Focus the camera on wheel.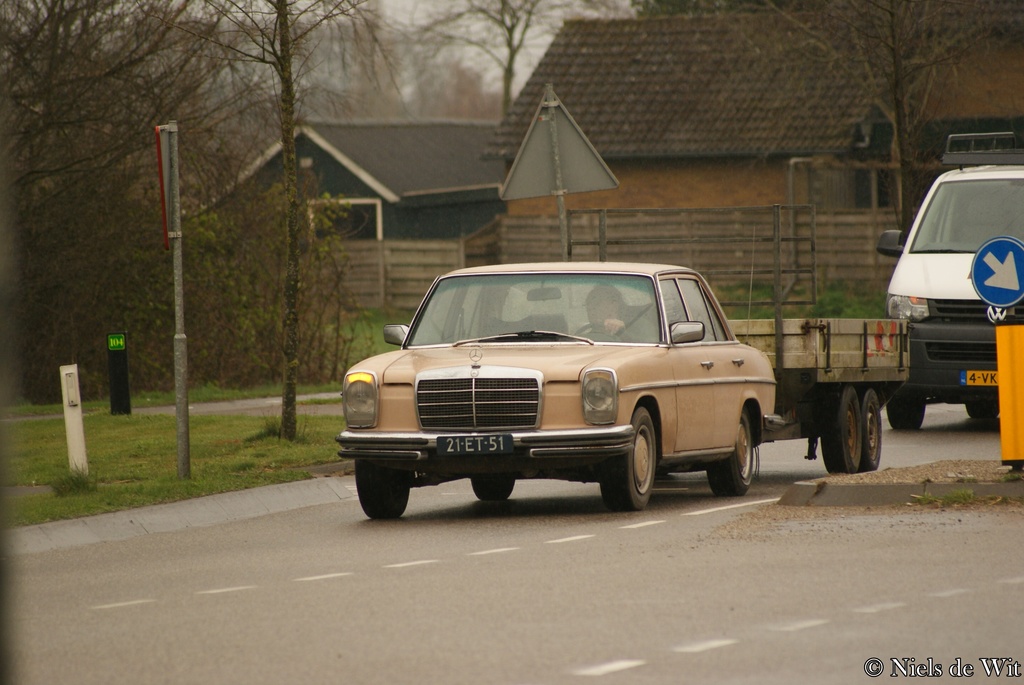
Focus region: [596, 403, 662, 513].
